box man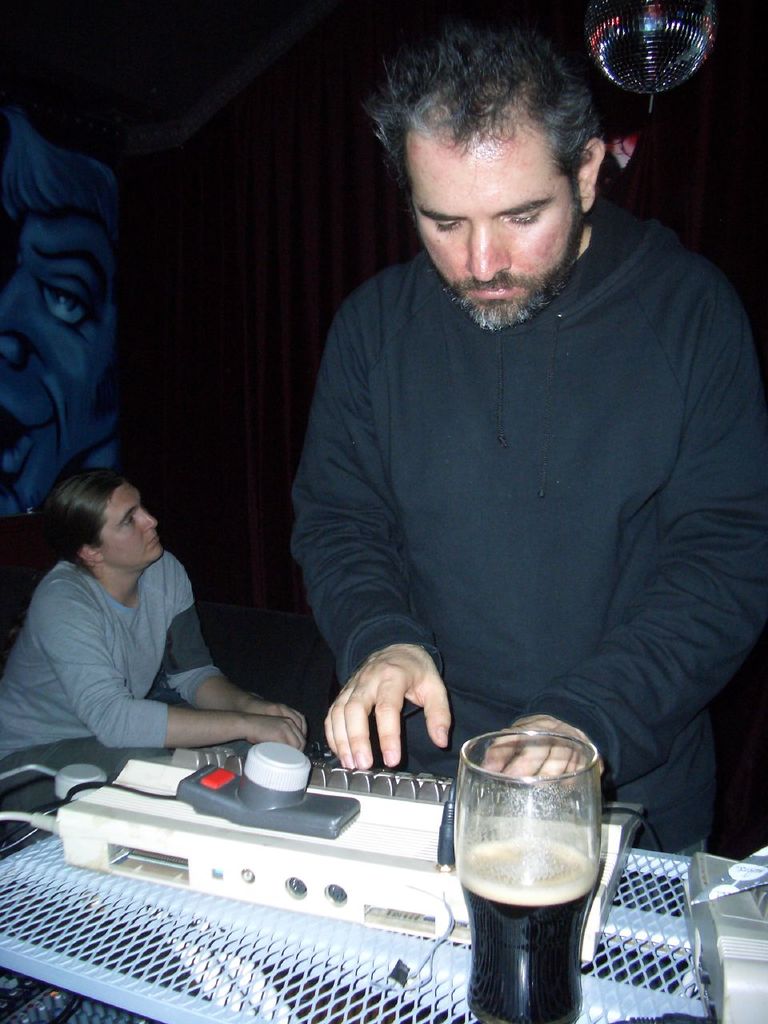
<box>286,11,767,850</box>
